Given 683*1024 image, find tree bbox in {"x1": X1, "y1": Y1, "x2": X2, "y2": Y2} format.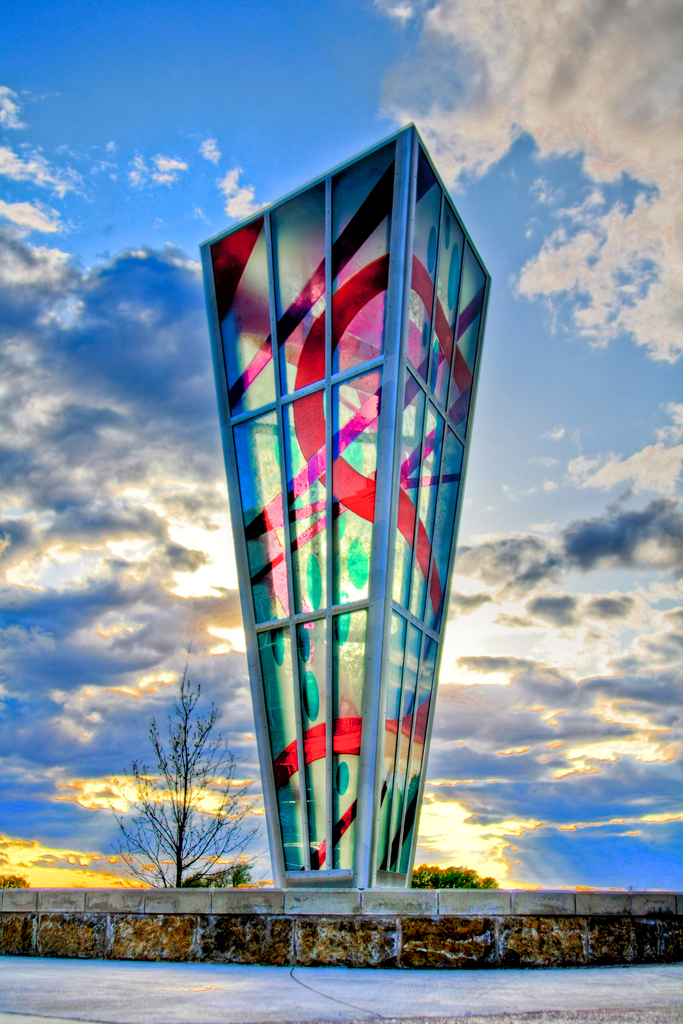
{"x1": 109, "y1": 659, "x2": 240, "y2": 902}.
